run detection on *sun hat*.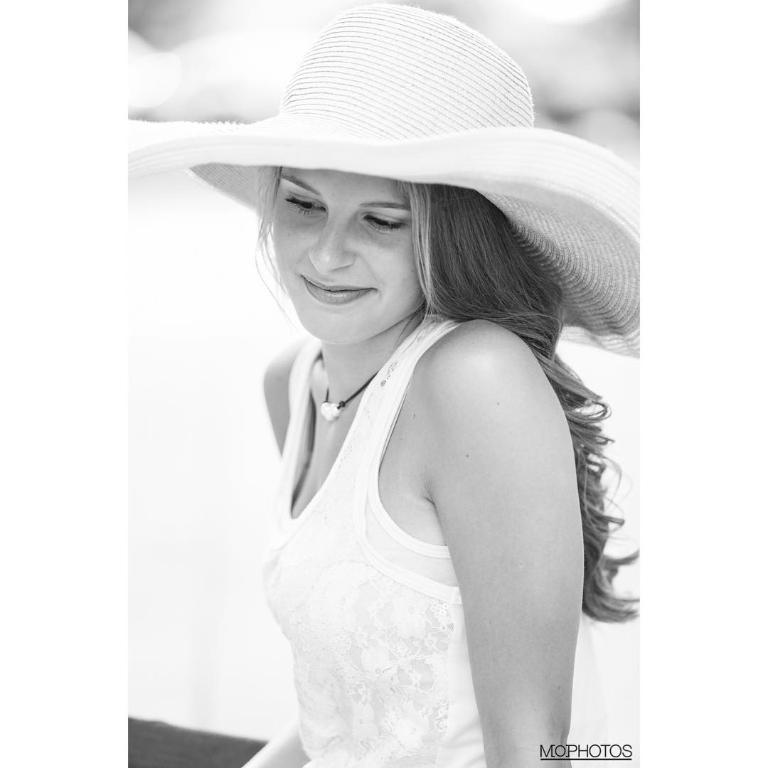
Result: detection(128, 1, 642, 352).
